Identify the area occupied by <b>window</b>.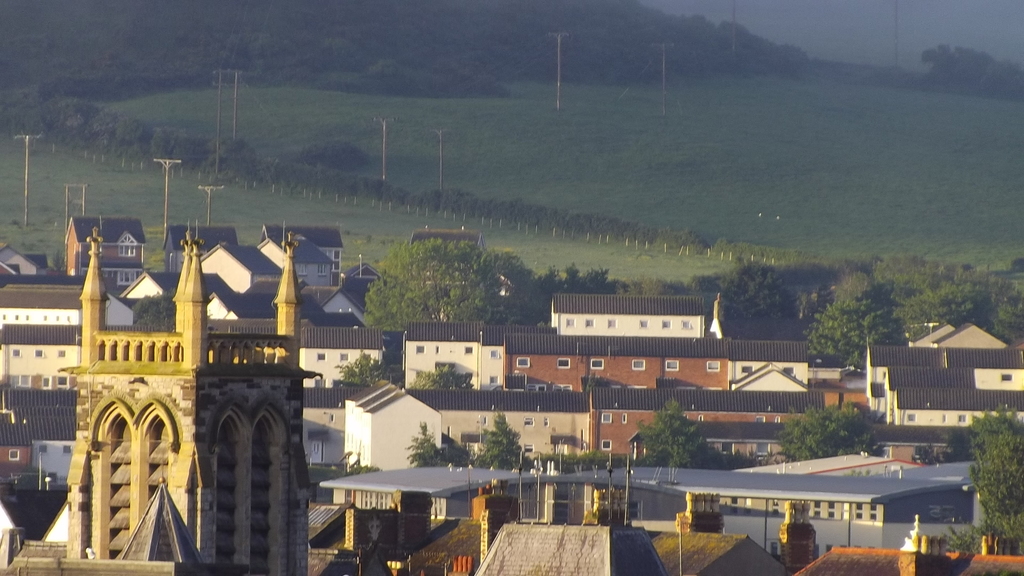
Area: select_region(318, 264, 327, 274).
